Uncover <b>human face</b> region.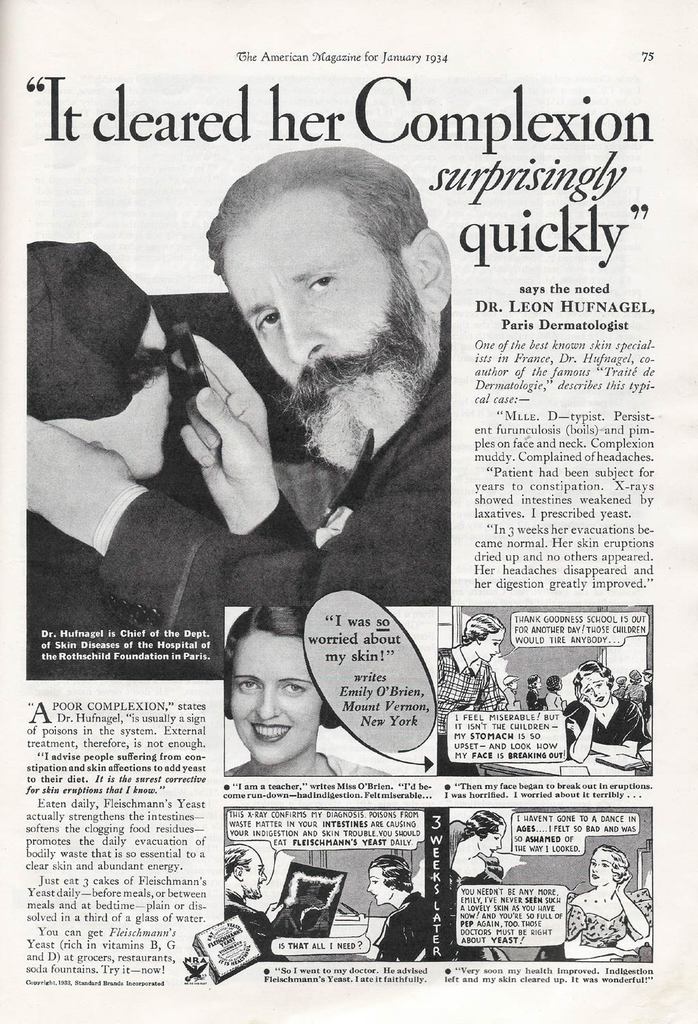
Uncovered: left=474, top=630, right=504, bottom=664.
